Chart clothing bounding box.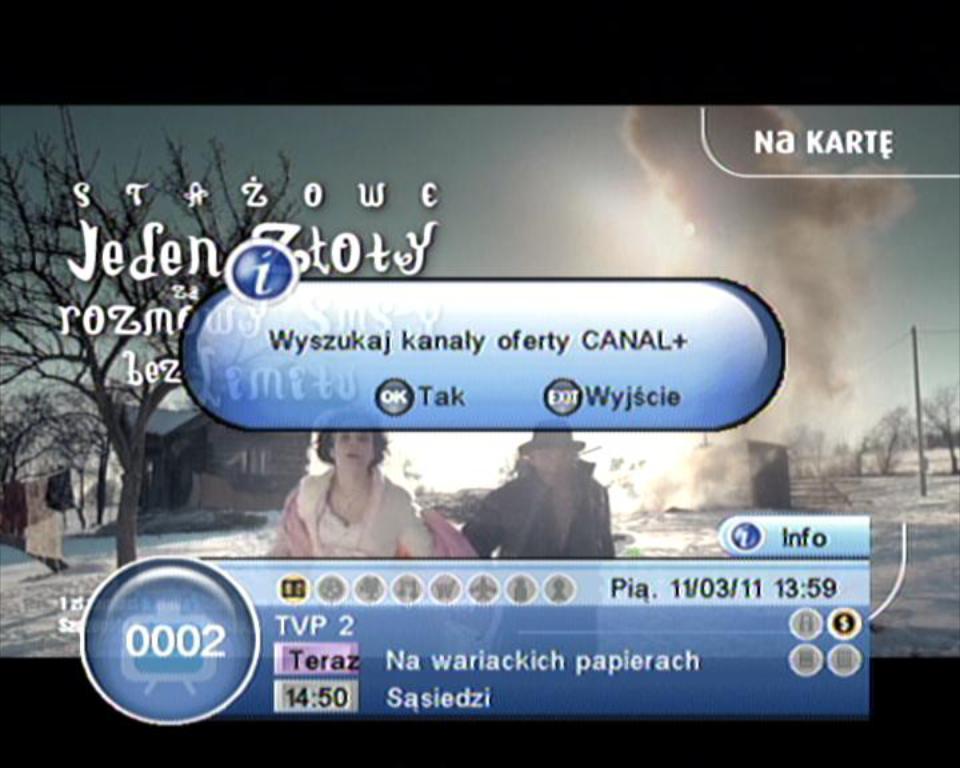
Charted: (x1=461, y1=457, x2=612, y2=591).
